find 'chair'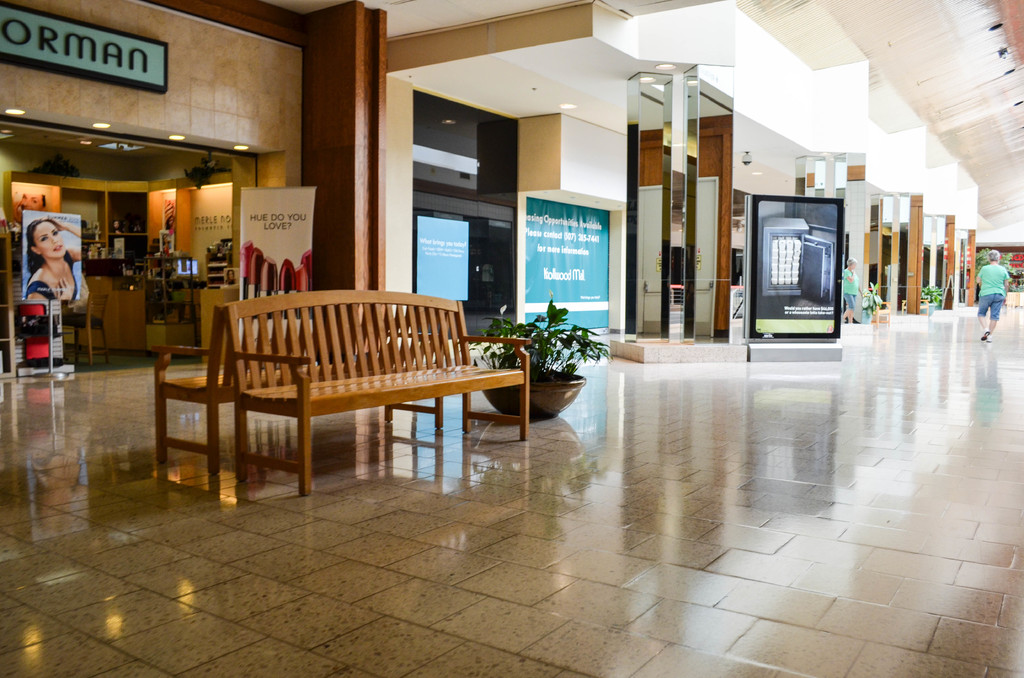
(61,291,111,366)
